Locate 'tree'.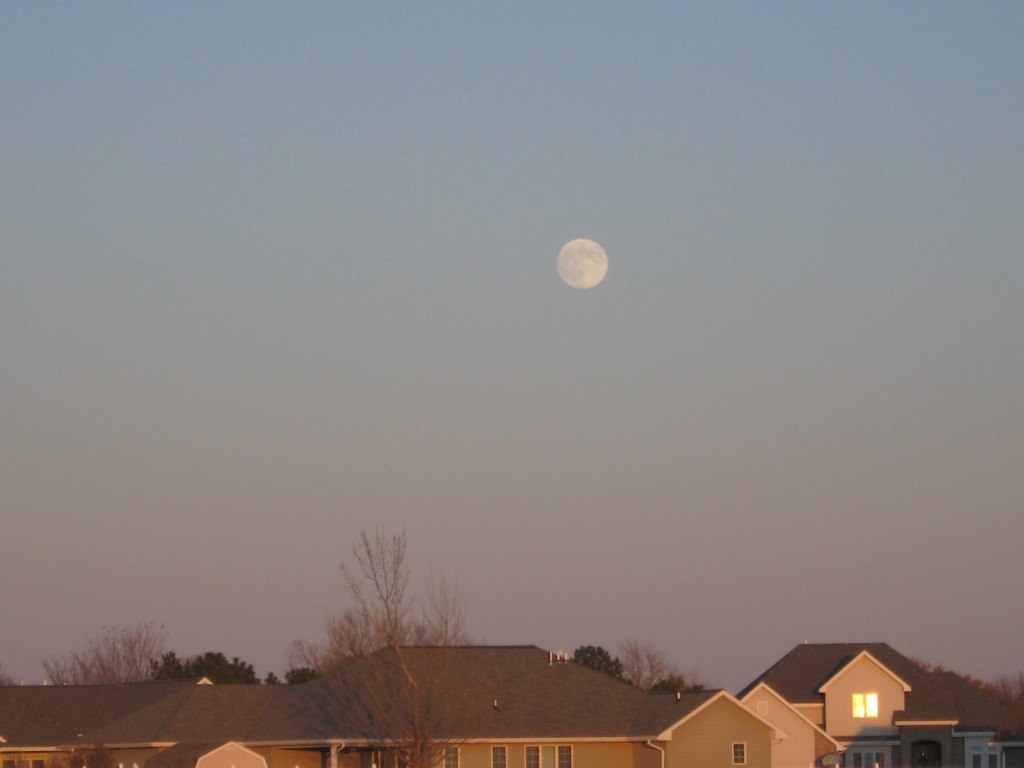
Bounding box: (left=573, top=643, right=626, bottom=683).
